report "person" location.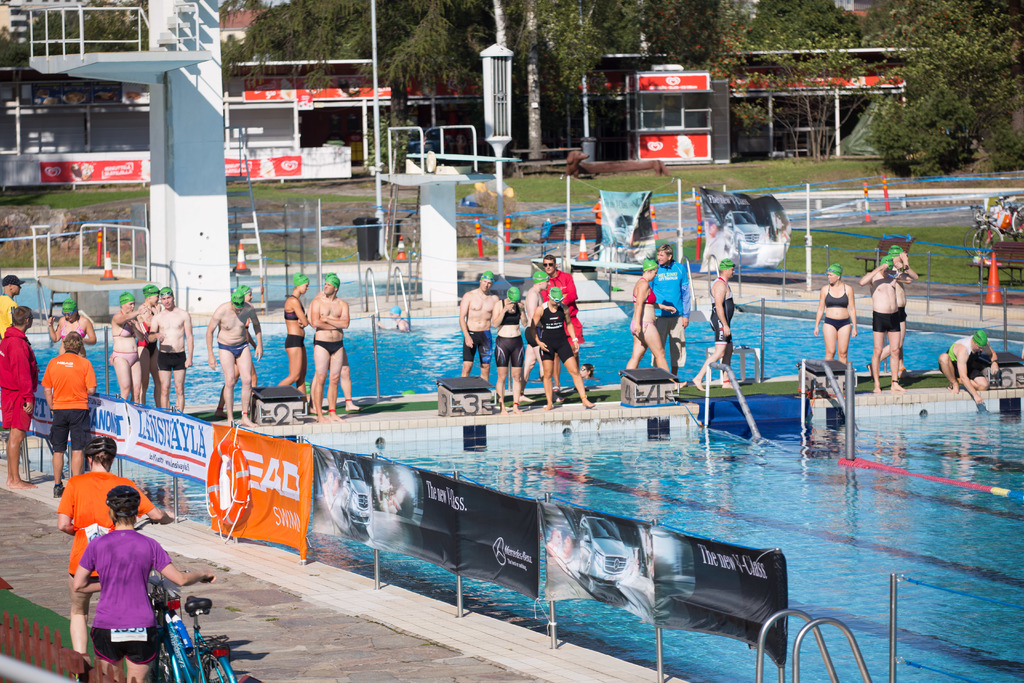
Report: {"x1": 622, "y1": 257, "x2": 687, "y2": 395}.
